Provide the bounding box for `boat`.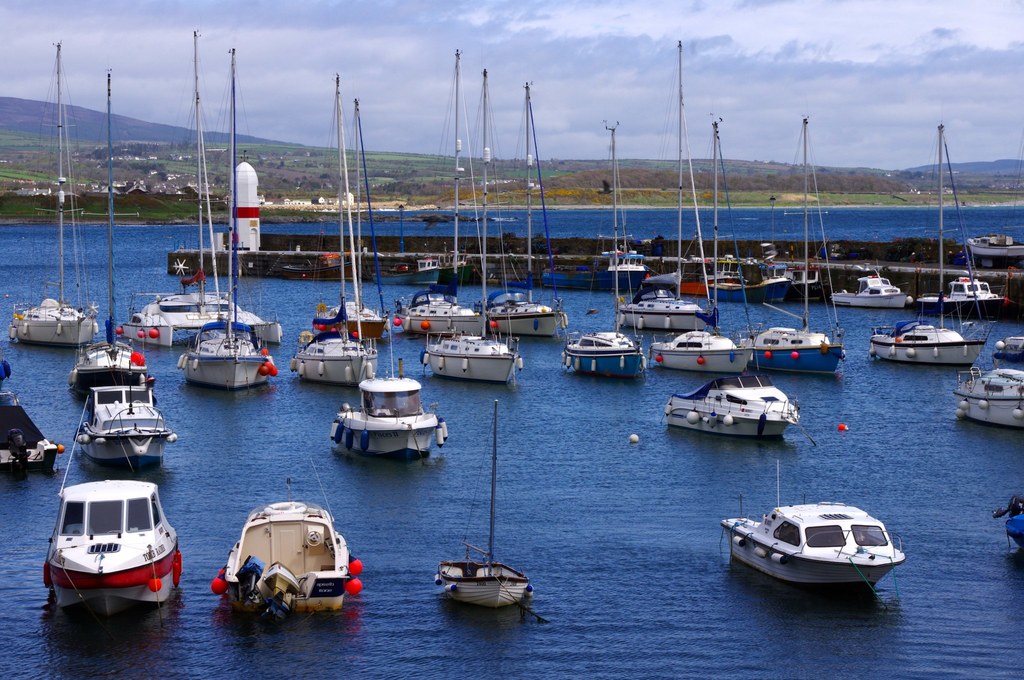
locate(33, 391, 190, 640).
